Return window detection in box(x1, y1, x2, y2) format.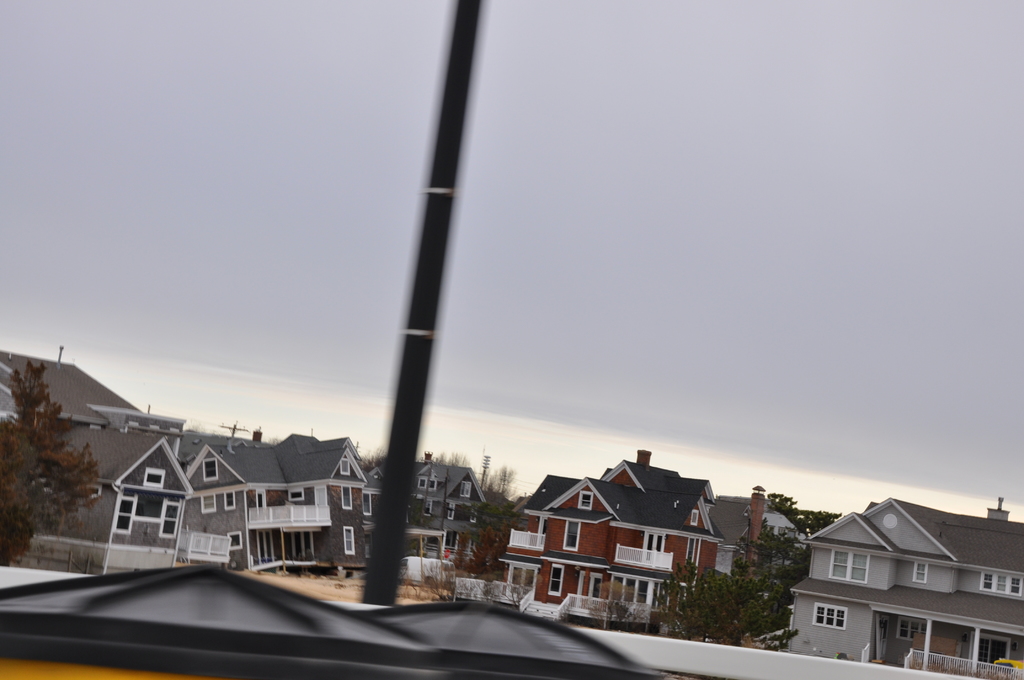
box(445, 504, 455, 521).
